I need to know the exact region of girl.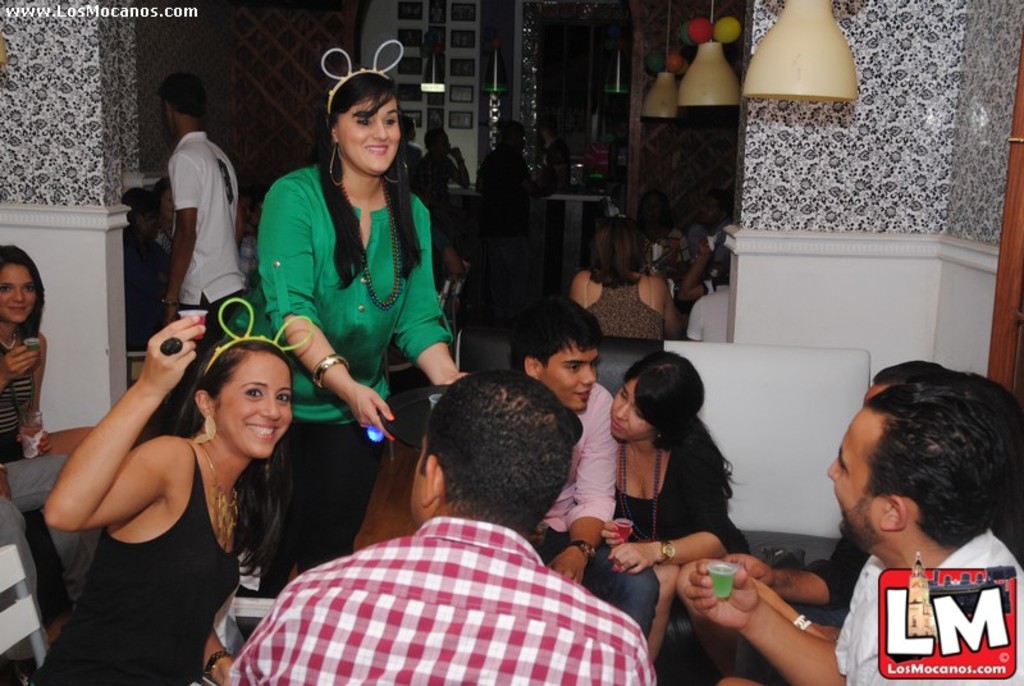
Region: [x1=218, y1=65, x2=467, y2=598].
